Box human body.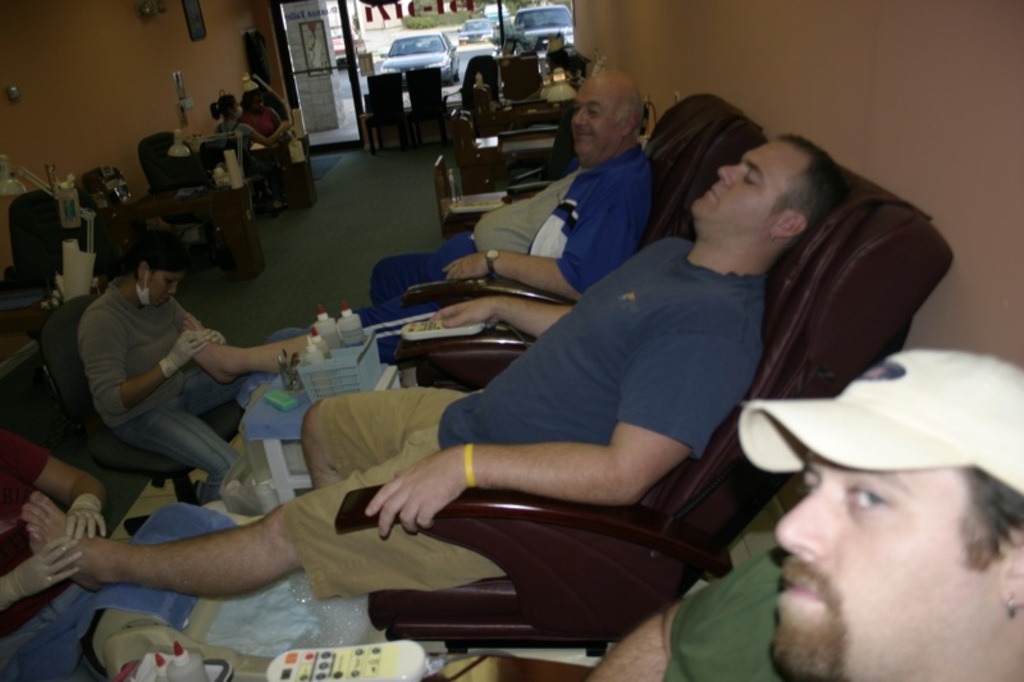
(left=15, top=134, right=838, bottom=595).
